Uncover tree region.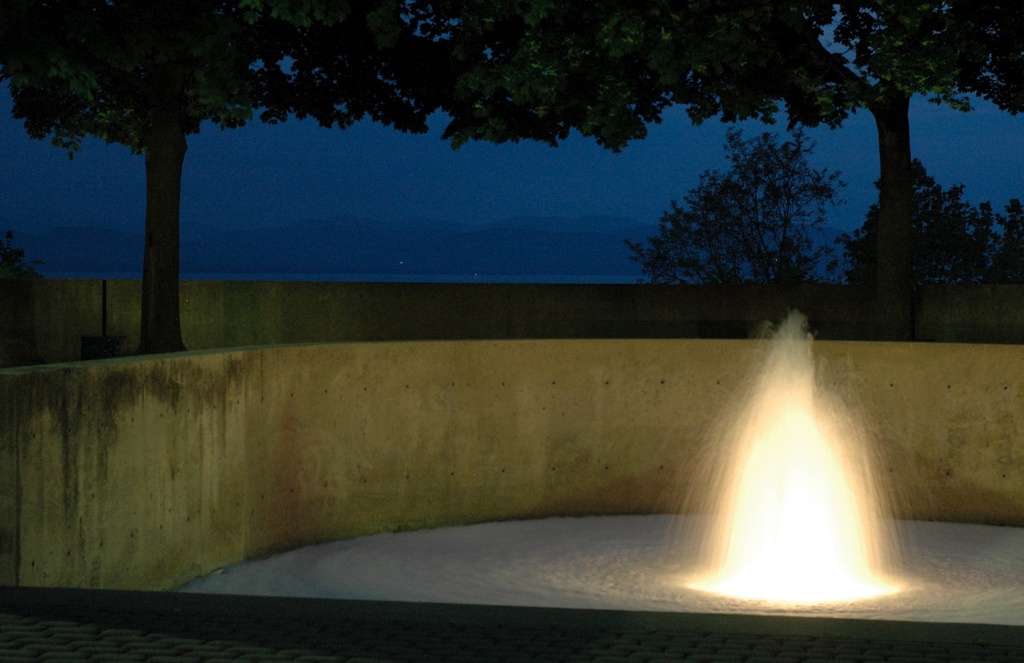
Uncovered: box=[662, 0, 1023, 196].
